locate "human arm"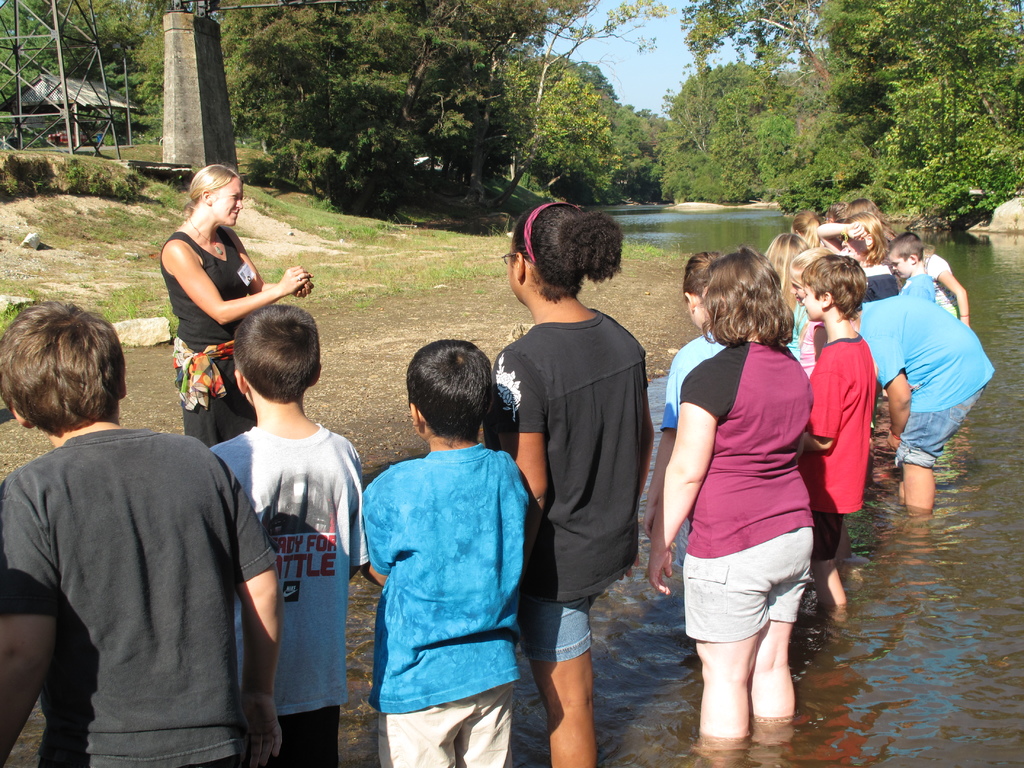
bbox=[486, 349, 546, 586]
